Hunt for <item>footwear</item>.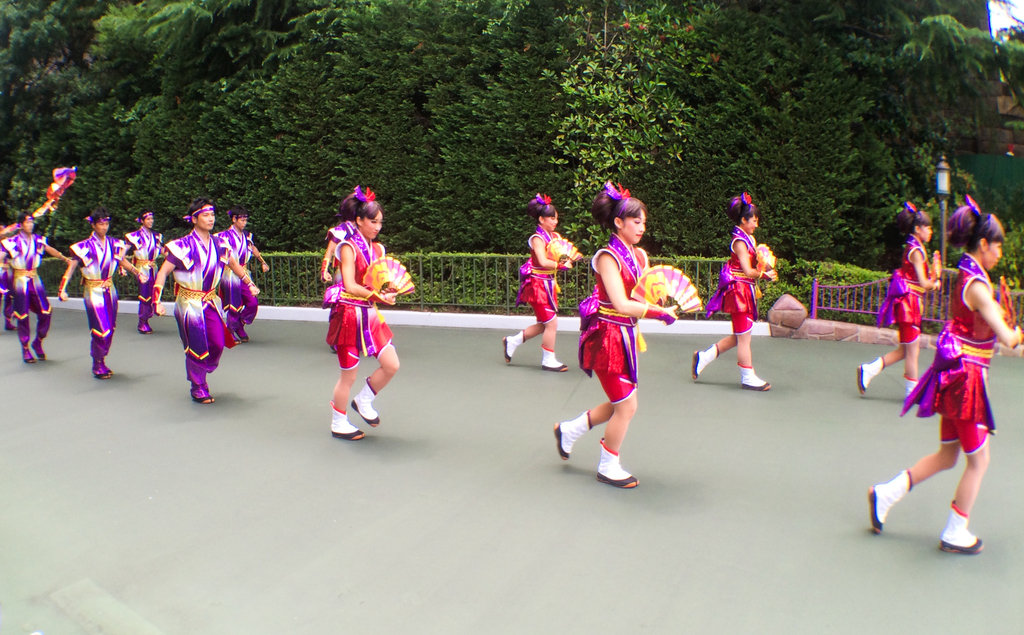
Hunted down at <region>692, 353, 700, 378</region>.
